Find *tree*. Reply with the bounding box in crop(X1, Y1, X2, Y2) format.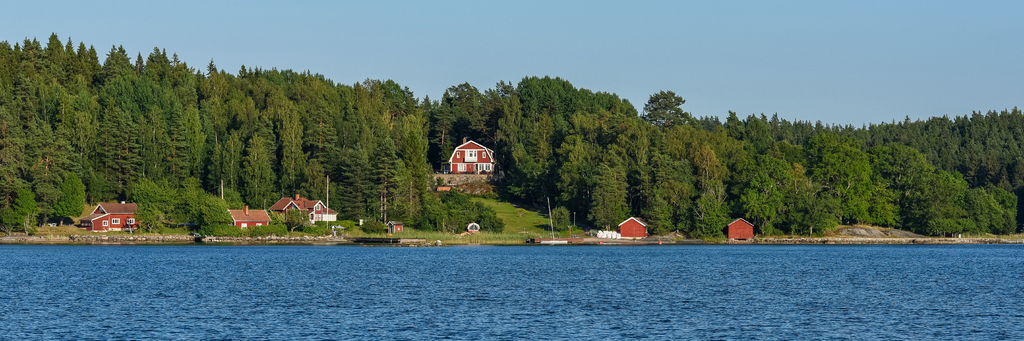
crop(10, 38, 57, 115).
